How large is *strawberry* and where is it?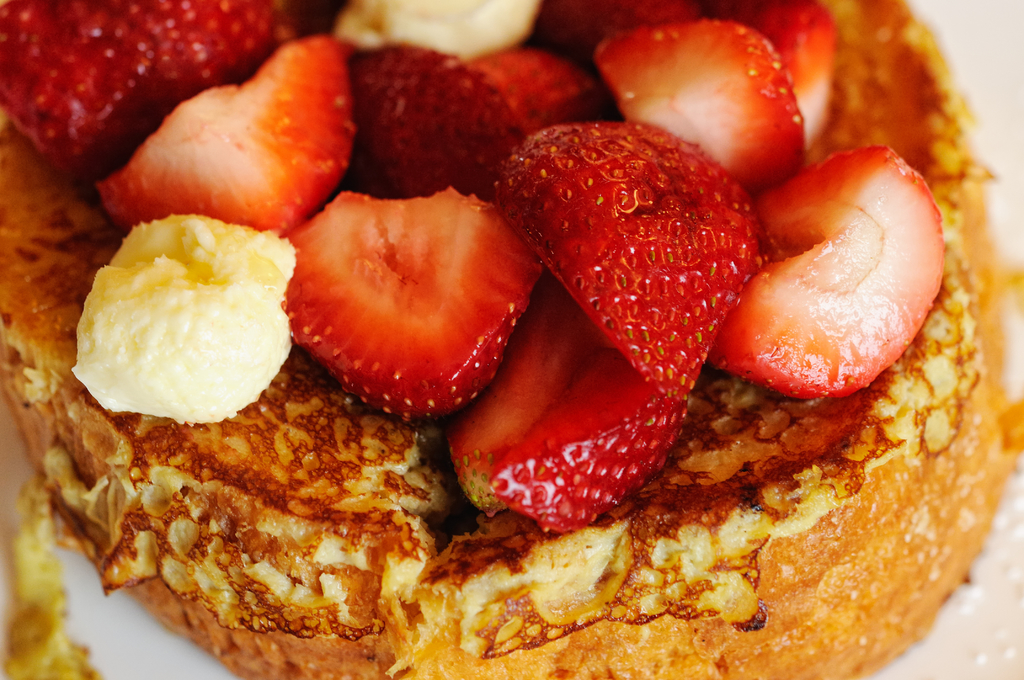
Bounding box: [x1=476, y1=104, x2=785, y2=382].
